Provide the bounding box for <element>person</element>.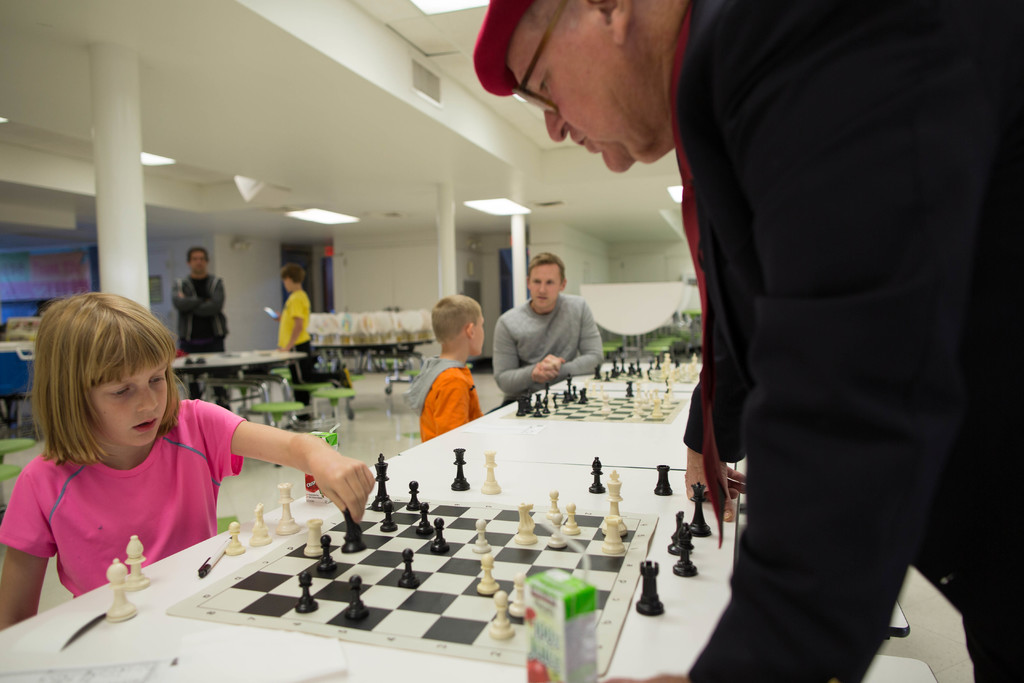
{"left": 490, "top": 243, "right": 605, "bottom": 440}.
